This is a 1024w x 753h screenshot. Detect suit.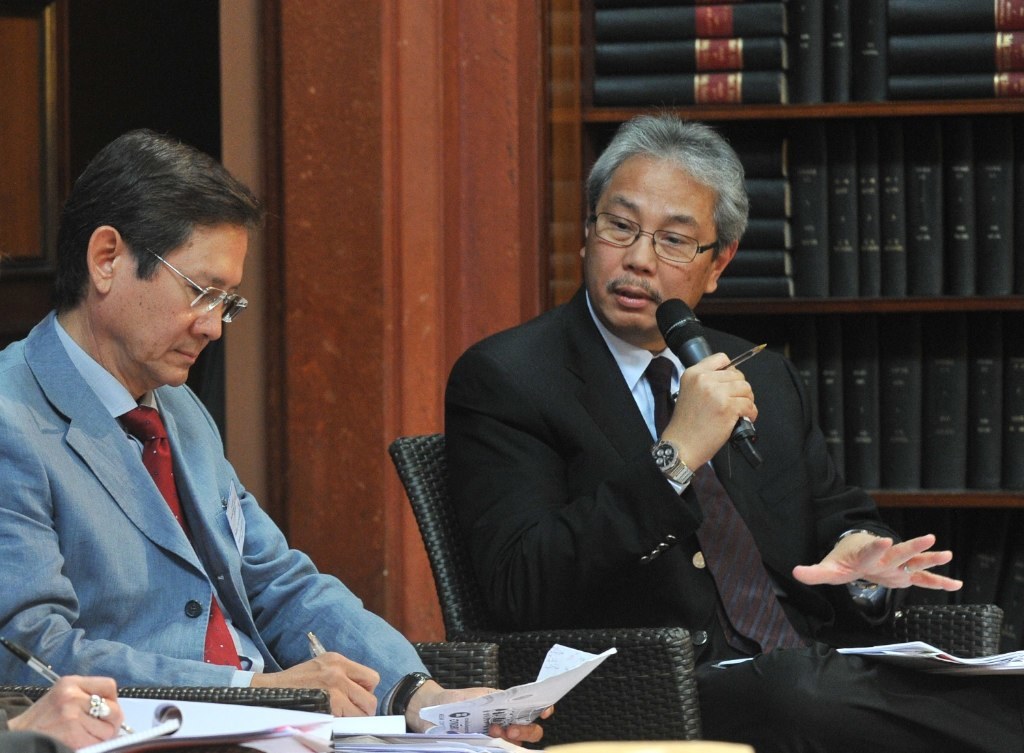
locate(443, 283, 1022, 752).
